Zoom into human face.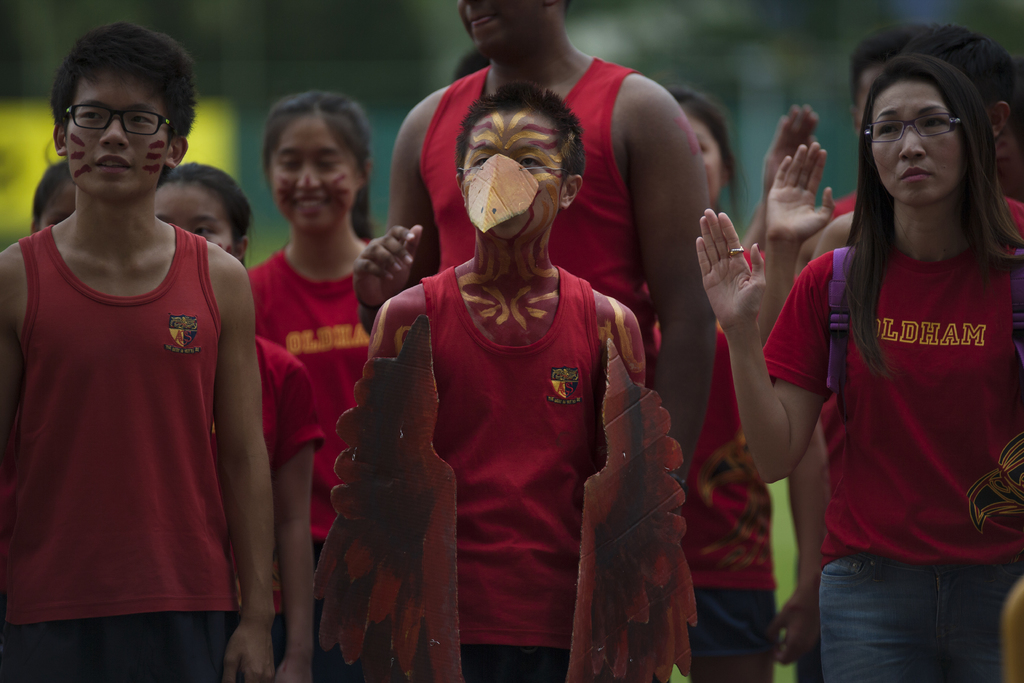
Zoom target: {"left": 40, "top": 179, "right": 76, "bottom": 227}.
